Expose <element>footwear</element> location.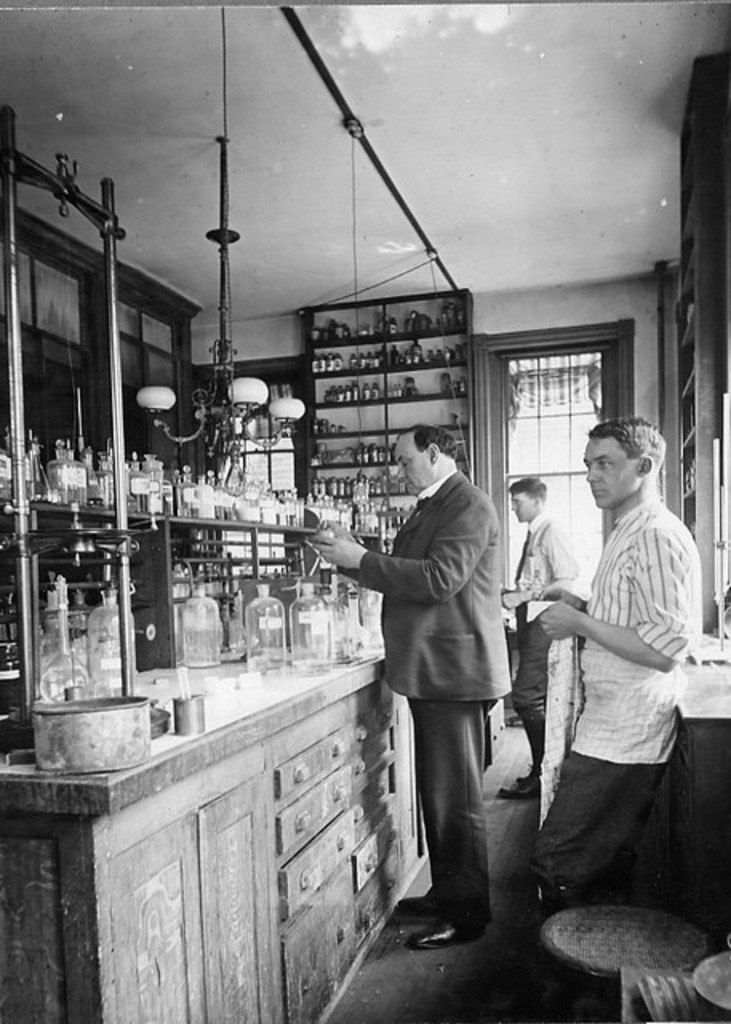
Exposed at (497, 779, 541, 802).
